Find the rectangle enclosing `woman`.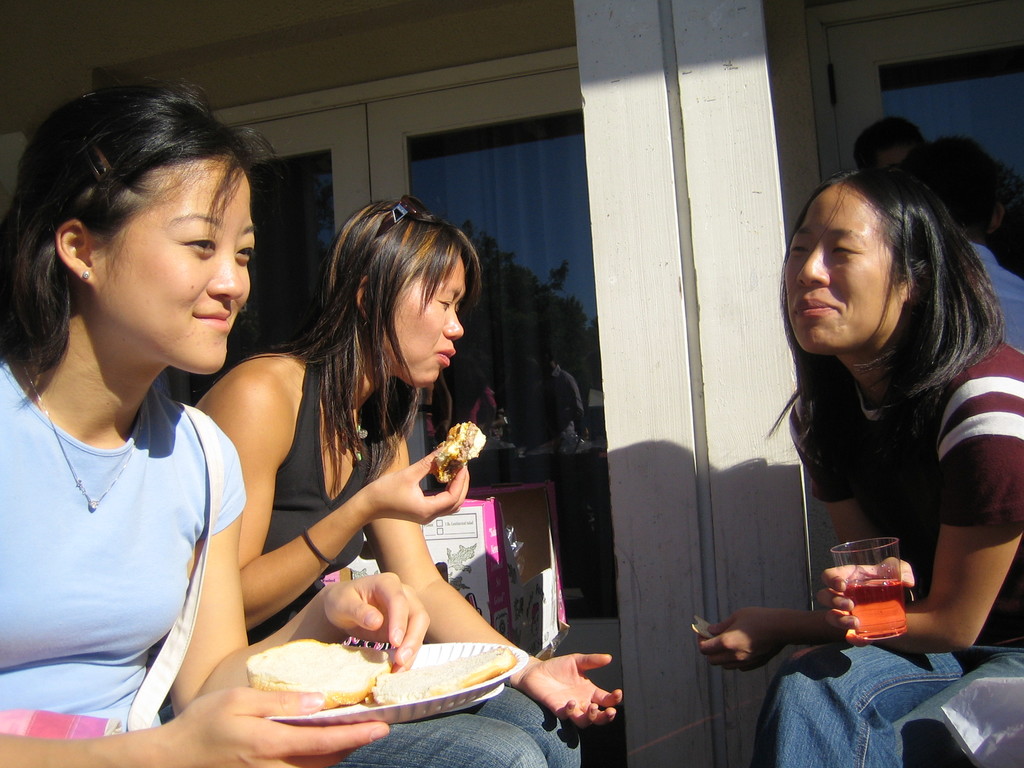
x1=184, y1=193, x2=627, y2=767.
